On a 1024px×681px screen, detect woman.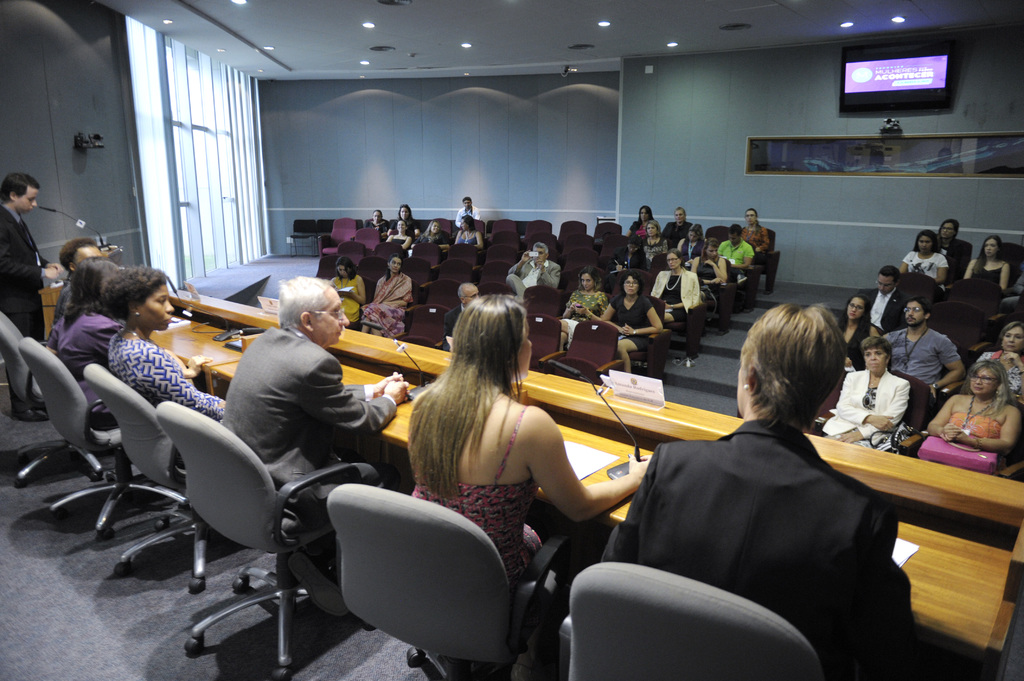
[643, 248, 700, 330].
